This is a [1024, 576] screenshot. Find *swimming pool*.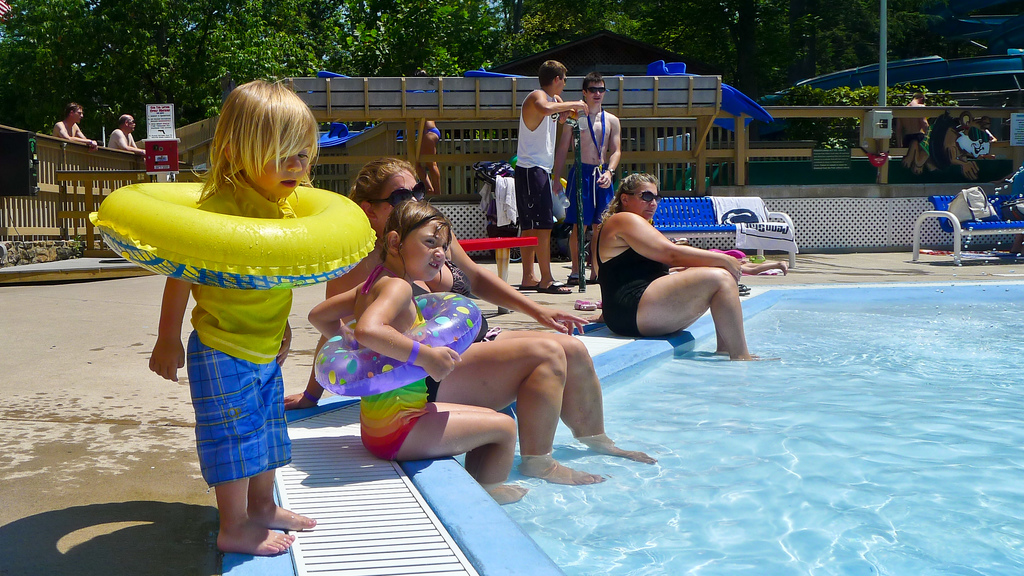
Bounding box: 394, 280, 1023, 575.
